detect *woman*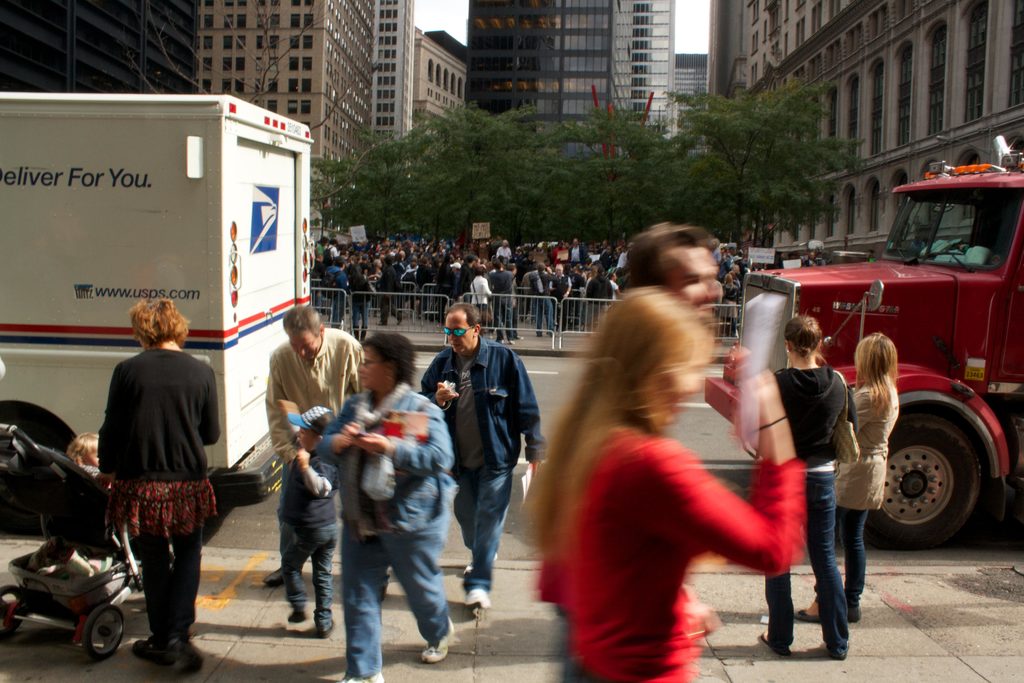
344,262,371,340
